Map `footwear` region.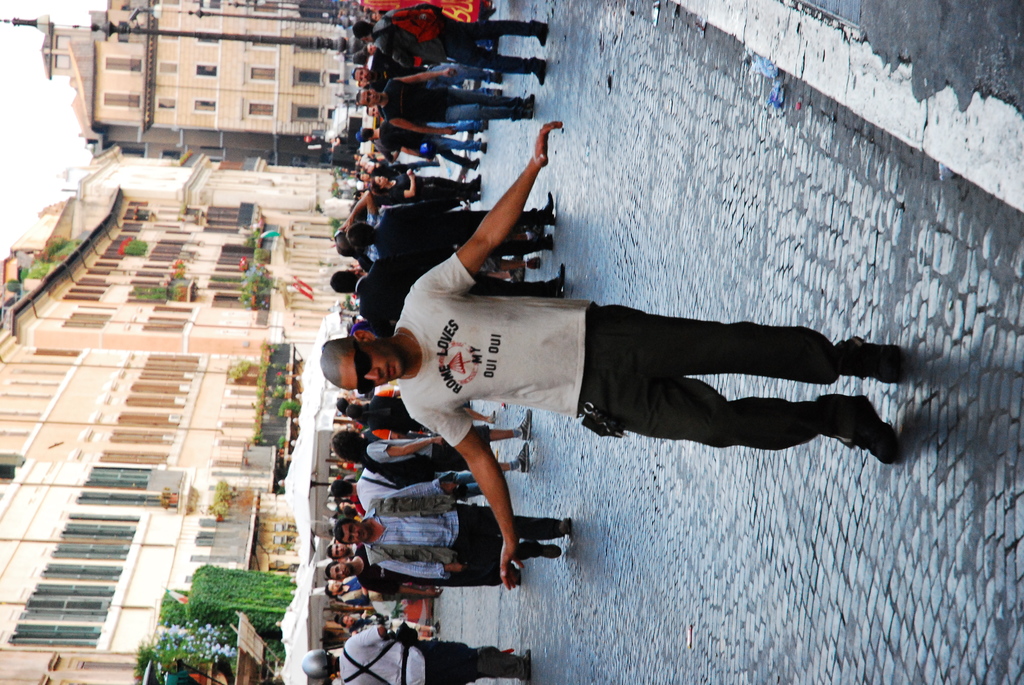
Mapped to [529, 258, 540, 269].
